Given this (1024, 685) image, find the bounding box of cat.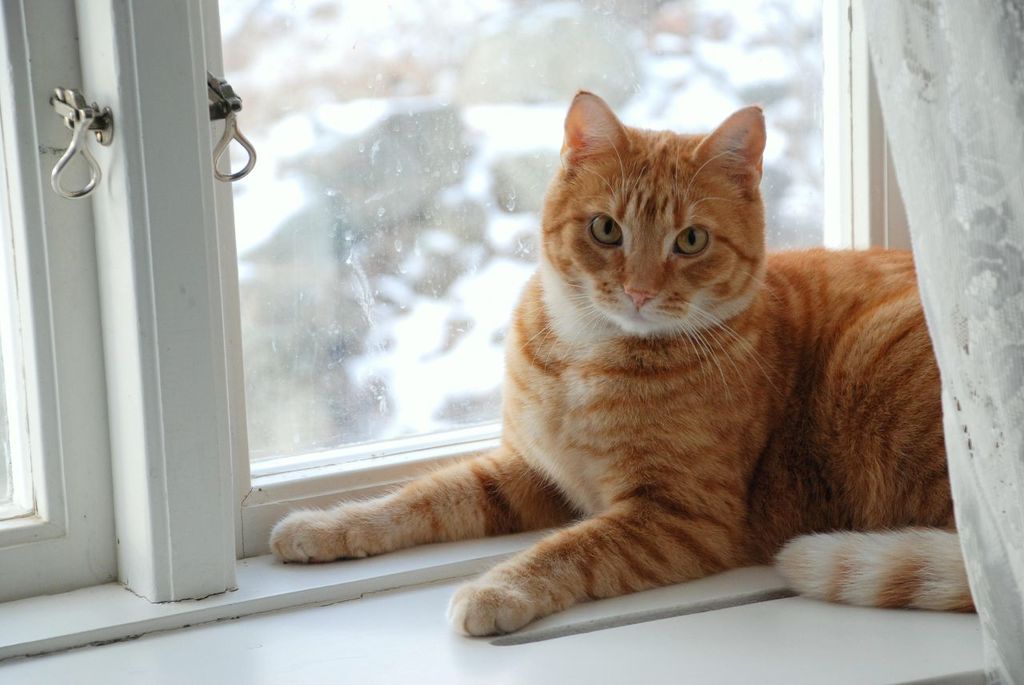
x1=270, y1=89, x2=982, y2=639.
